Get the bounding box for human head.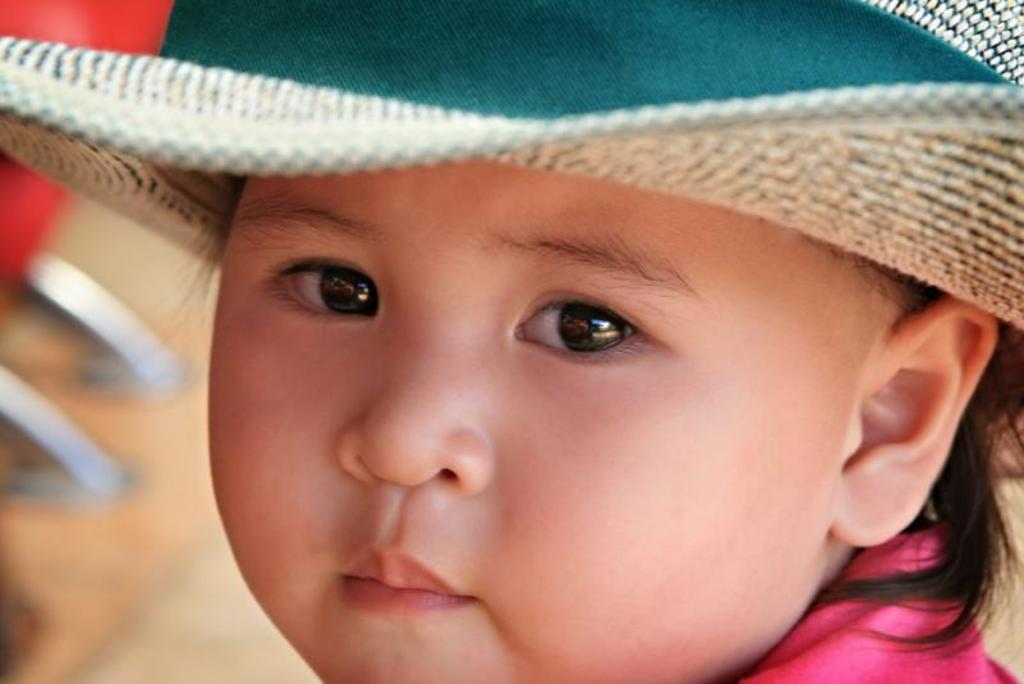
locate(204, 0, 1023, 683).
